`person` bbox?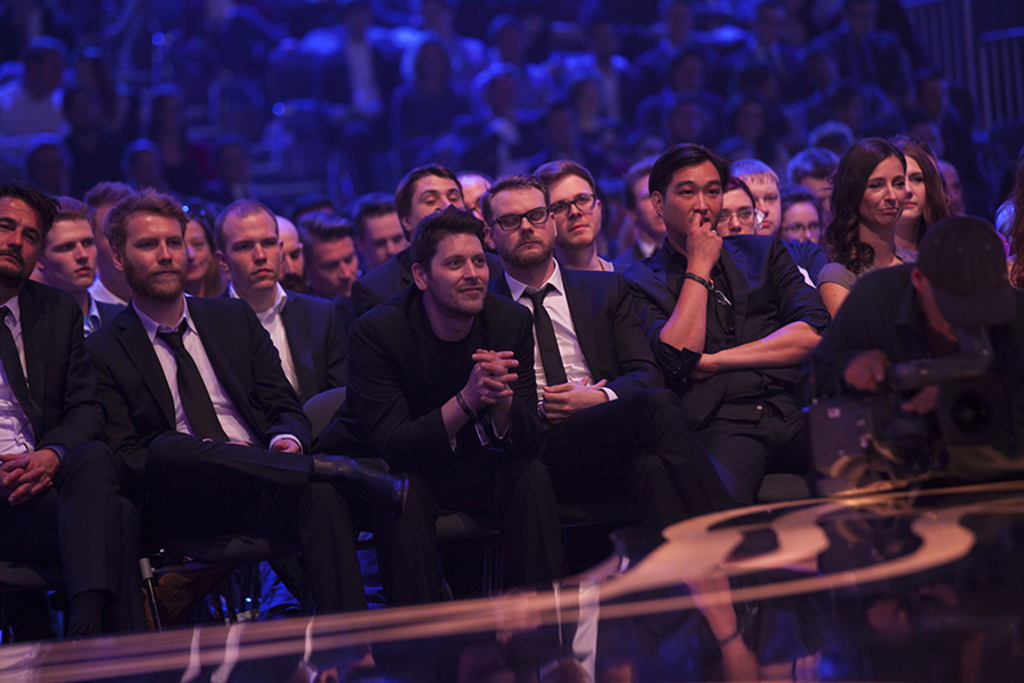
region(322, 0, 399, 112)
